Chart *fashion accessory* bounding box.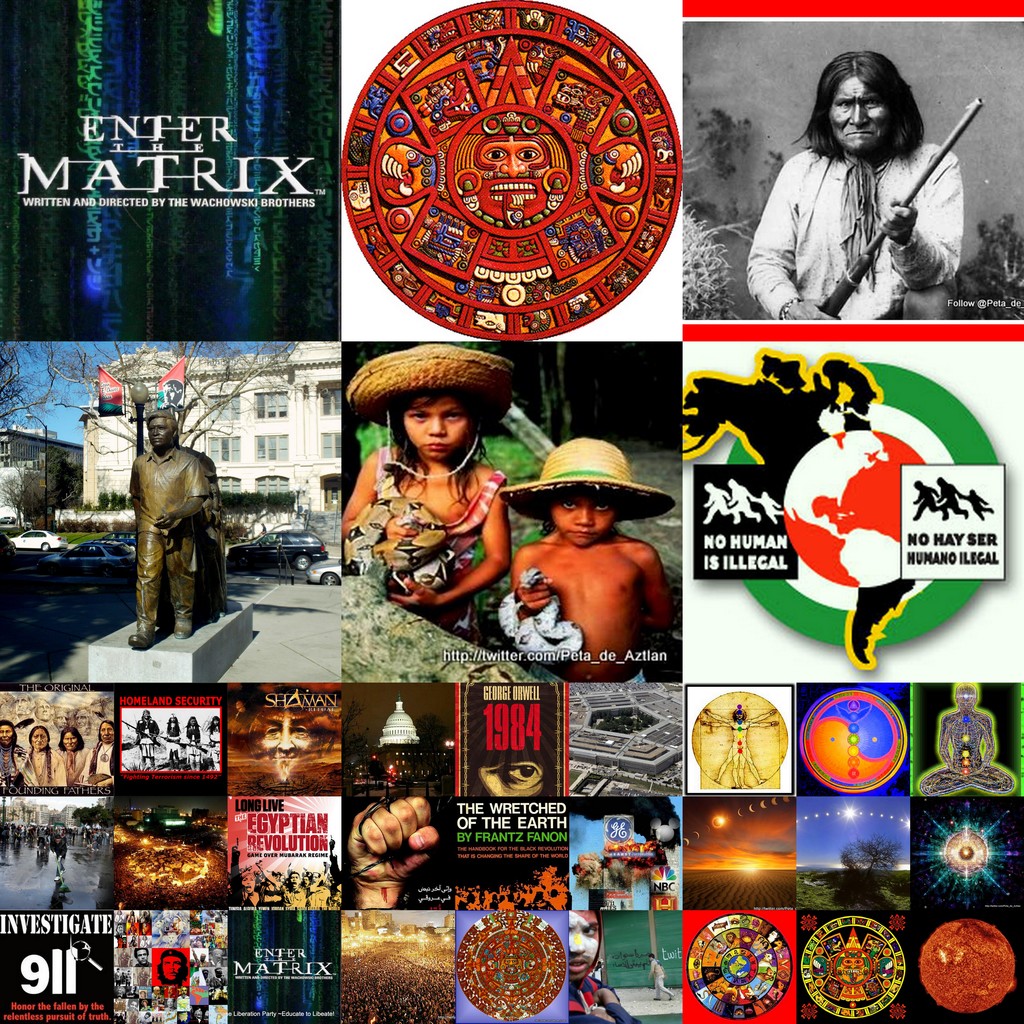
Charted: 173/620/194/639.
